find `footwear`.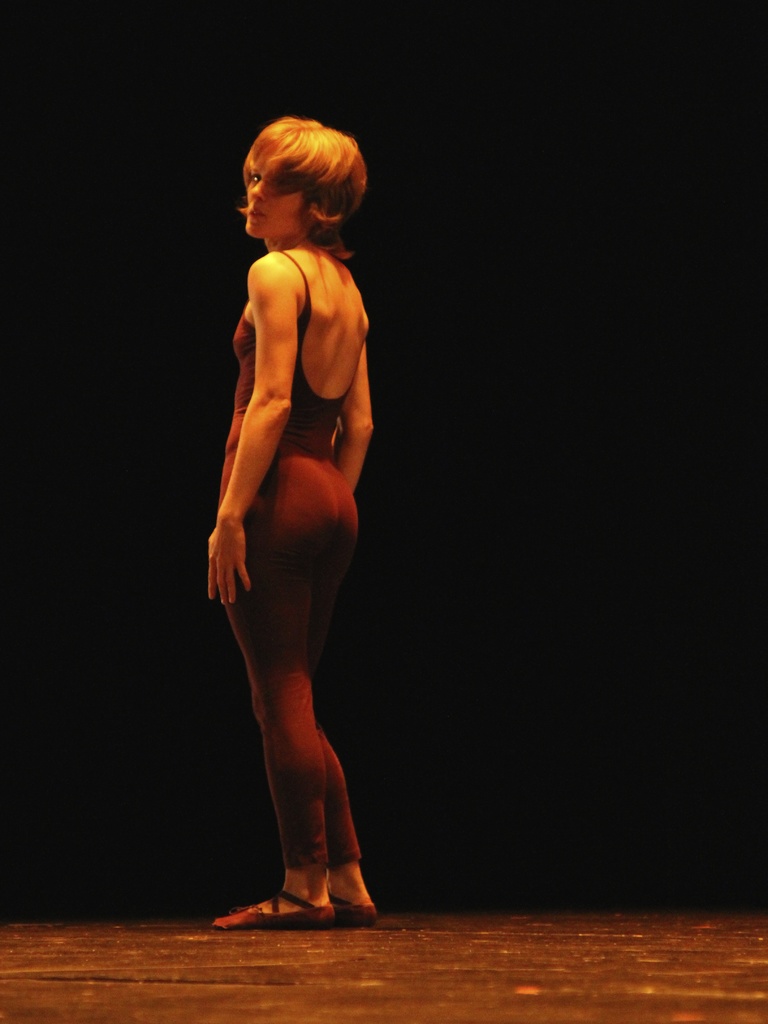
bbox=(222, 863, 341, 925).
